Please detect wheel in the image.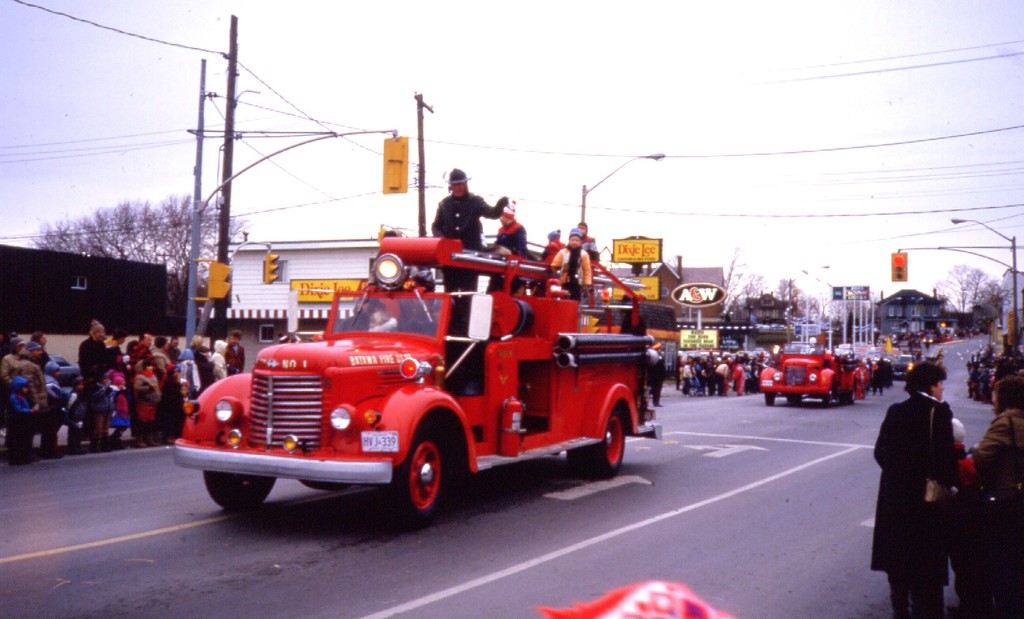
x1=763 y1=396 x2=777 y2=408.
